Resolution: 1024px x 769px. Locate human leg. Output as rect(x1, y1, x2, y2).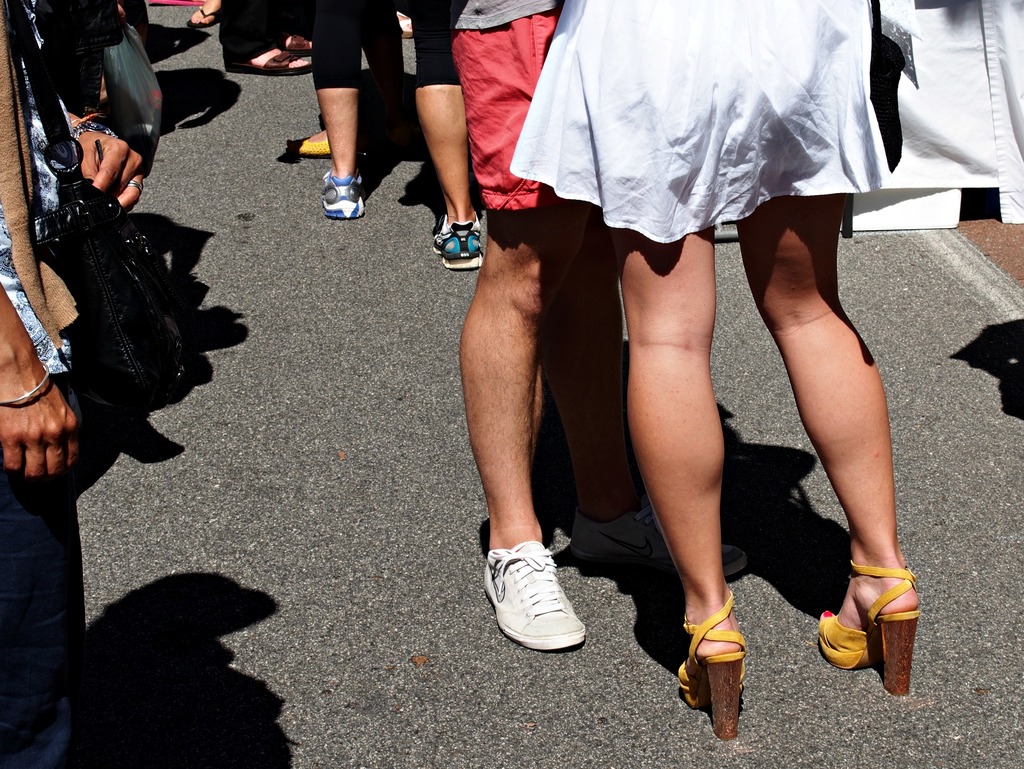
rect(742, 195, 920, 656).
